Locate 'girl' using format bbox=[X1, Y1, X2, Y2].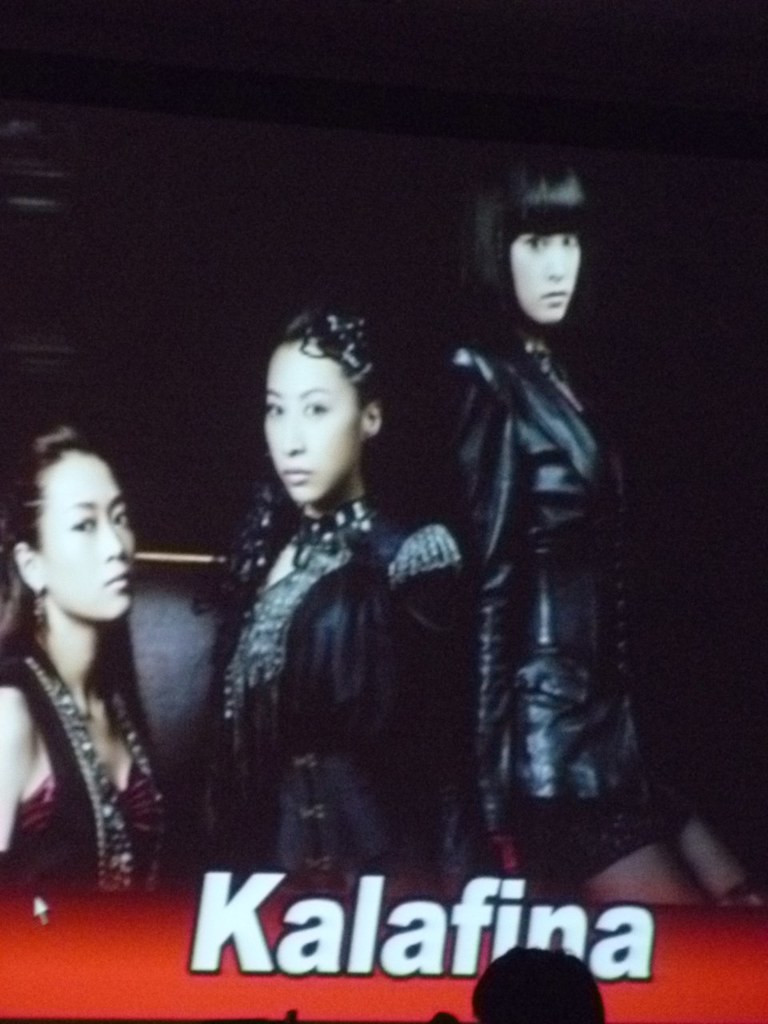
bbox=[458, 142, 761, 908].
